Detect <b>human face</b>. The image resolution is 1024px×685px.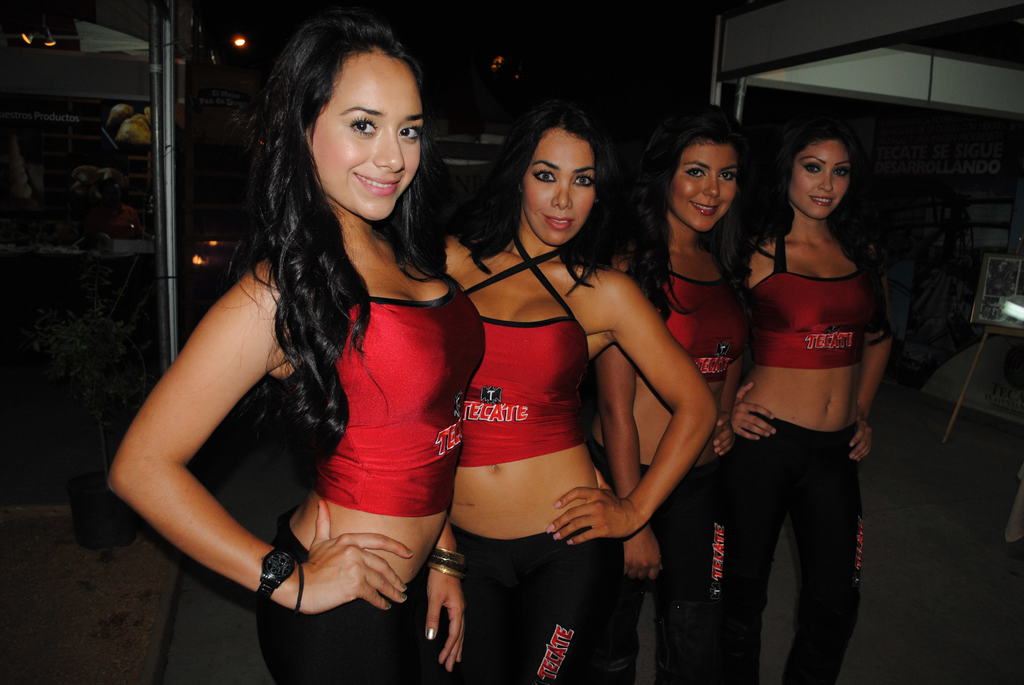
<region>666, 144, 741, 230</region>.
